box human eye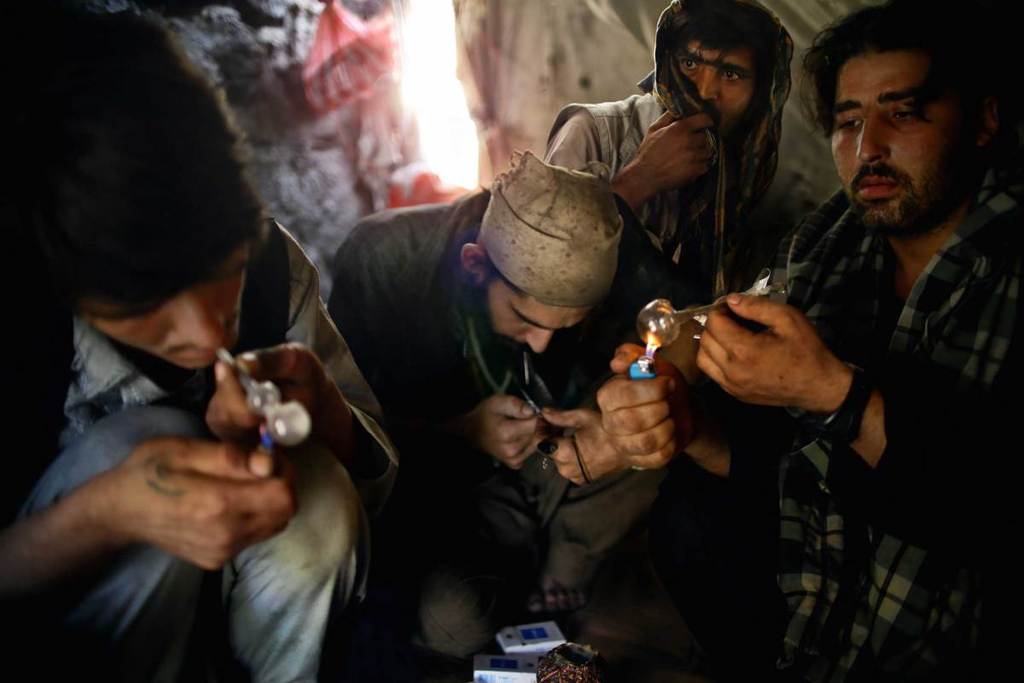
box(890, 107, 922, 126)
